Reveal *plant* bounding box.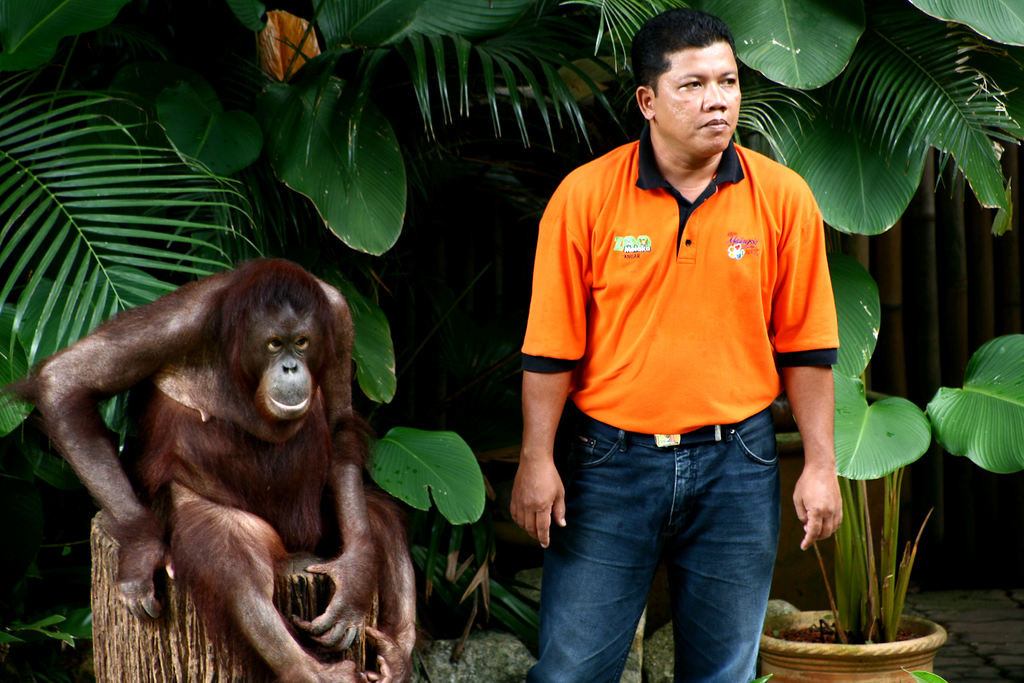
Revealed: l=0, t=0, r=422, b=457.
